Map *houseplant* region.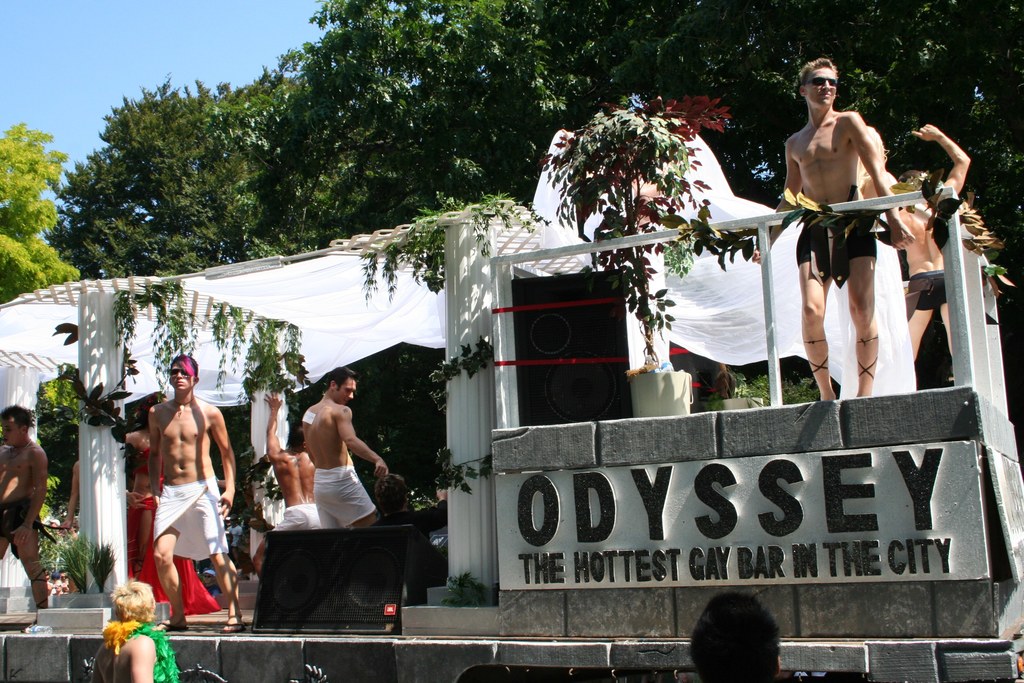
Mapped to (535,90,776,420).
